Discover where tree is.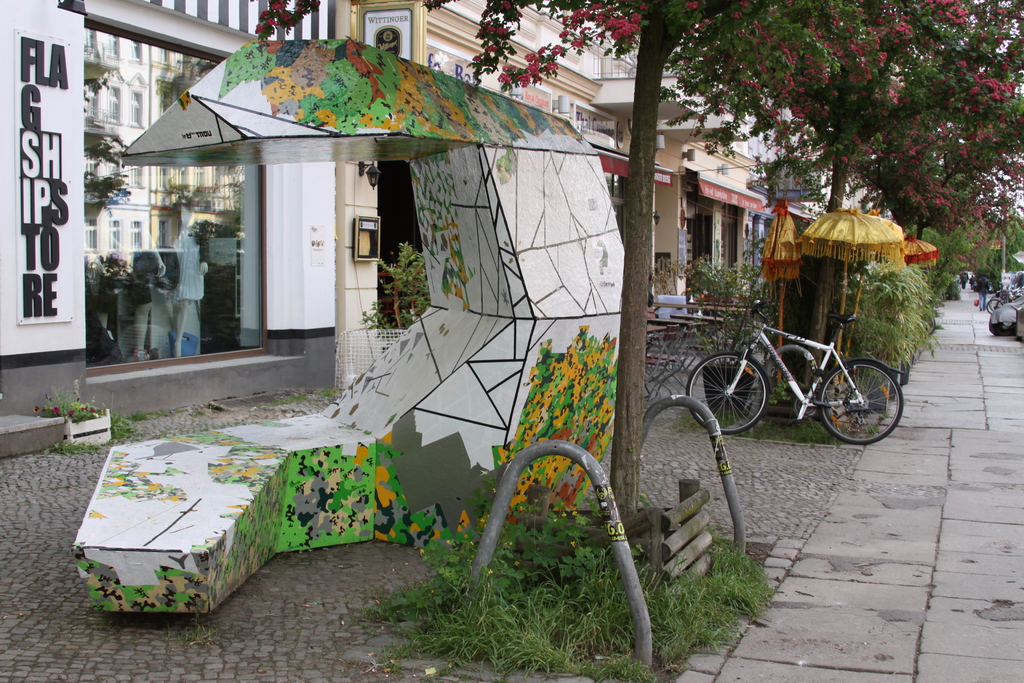
Discovered at select_region(250, 0, 976, 521).
